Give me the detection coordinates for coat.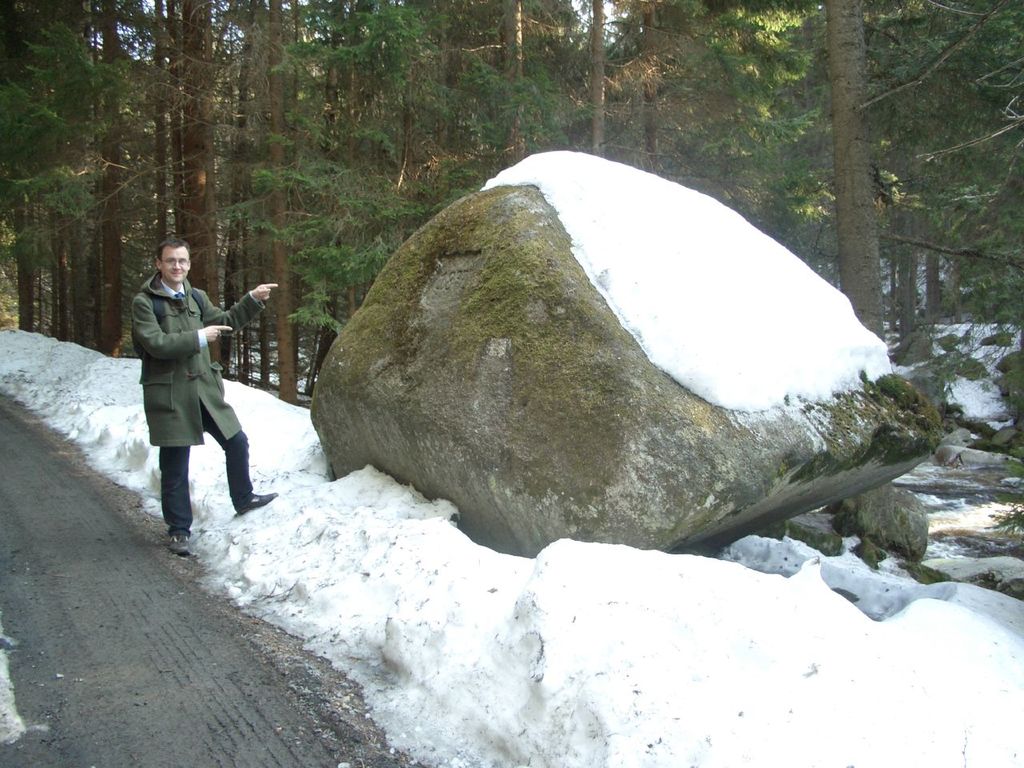
pyautogui.locateOnScreen(135, 259, 249, 489).
